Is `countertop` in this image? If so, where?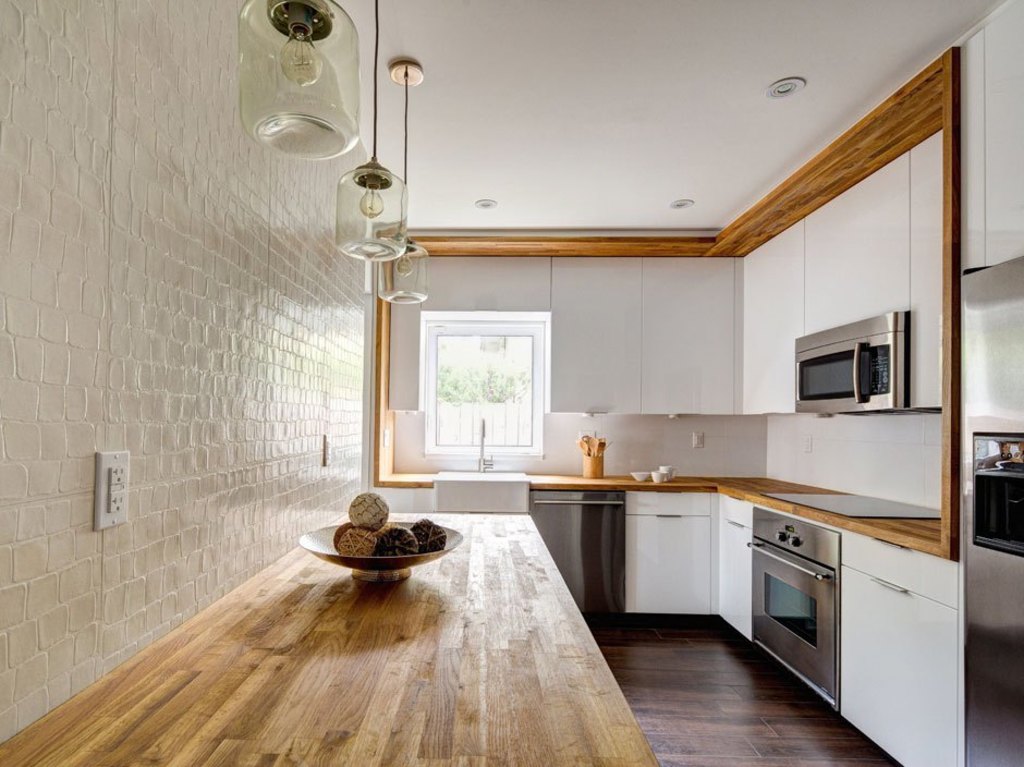
Yes, at {"left": 0, "top": 515, "right": 659, "bottom": 766}.
